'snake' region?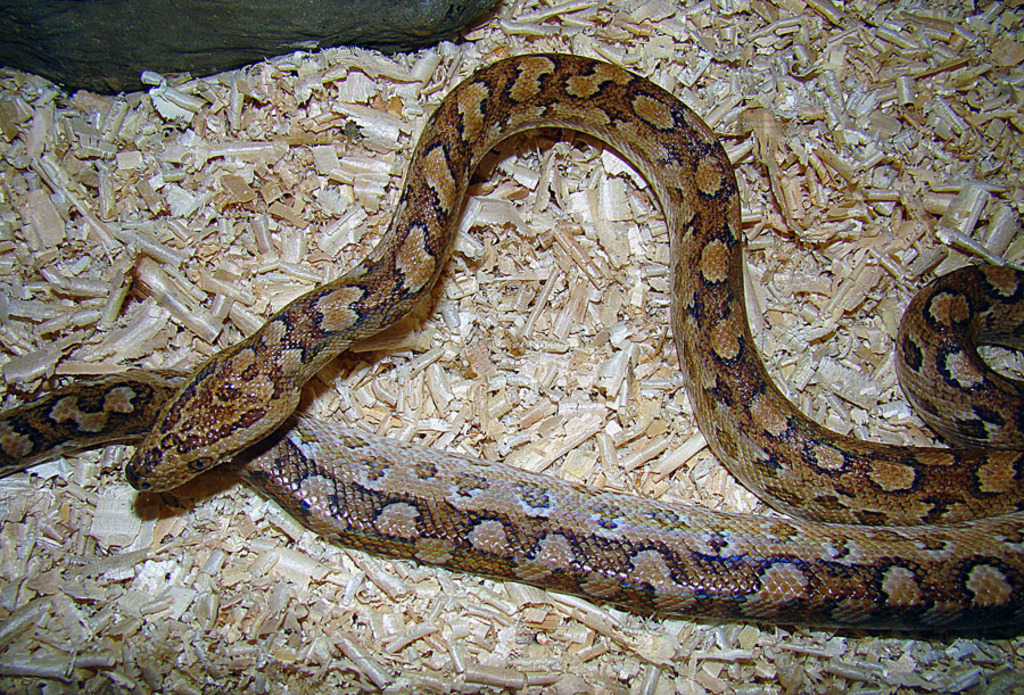
x1=0, y1=51, x2=1023, y2=635
